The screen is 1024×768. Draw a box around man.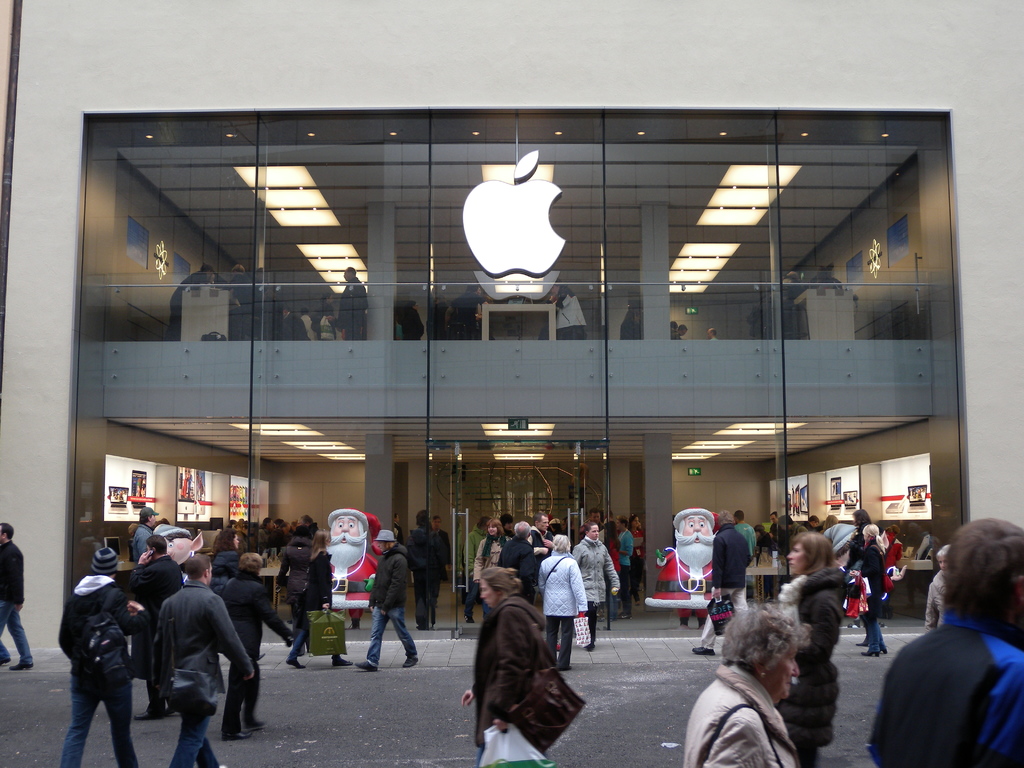
box=[501, 517, 540, 604].
